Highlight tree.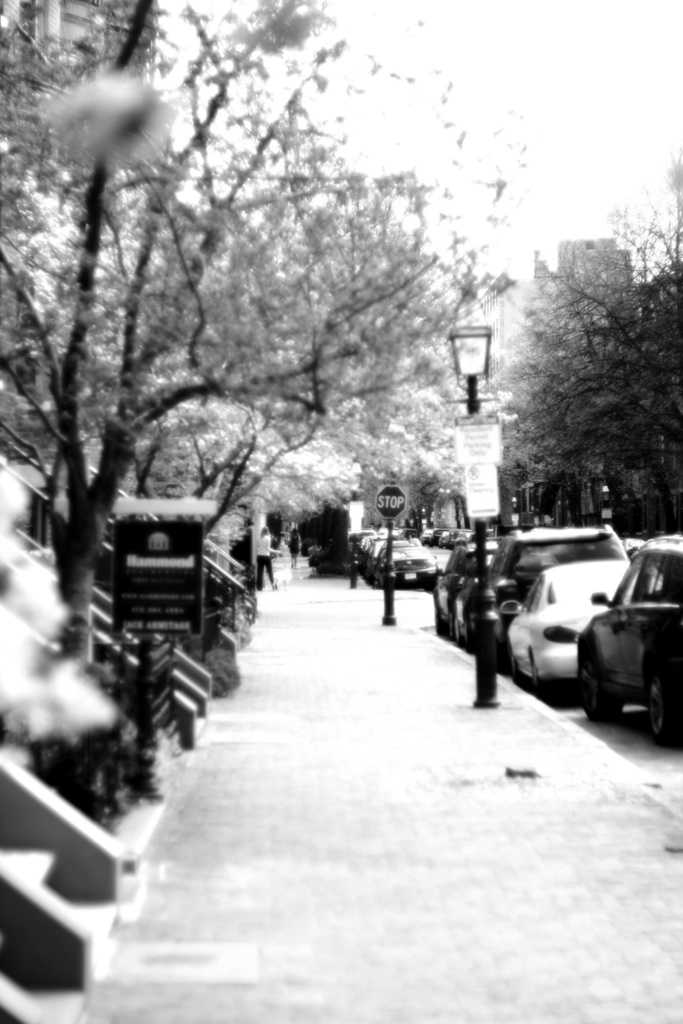
Highlighted region: (left=0, top=13, right=516, bottom=666).
